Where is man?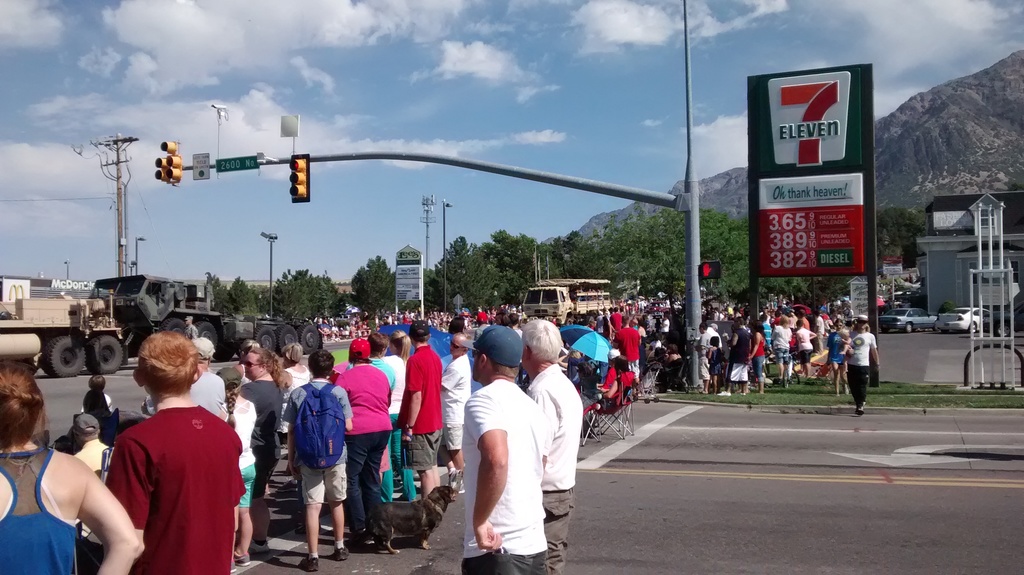
left=138, top=335, right=227, bottom=425.
